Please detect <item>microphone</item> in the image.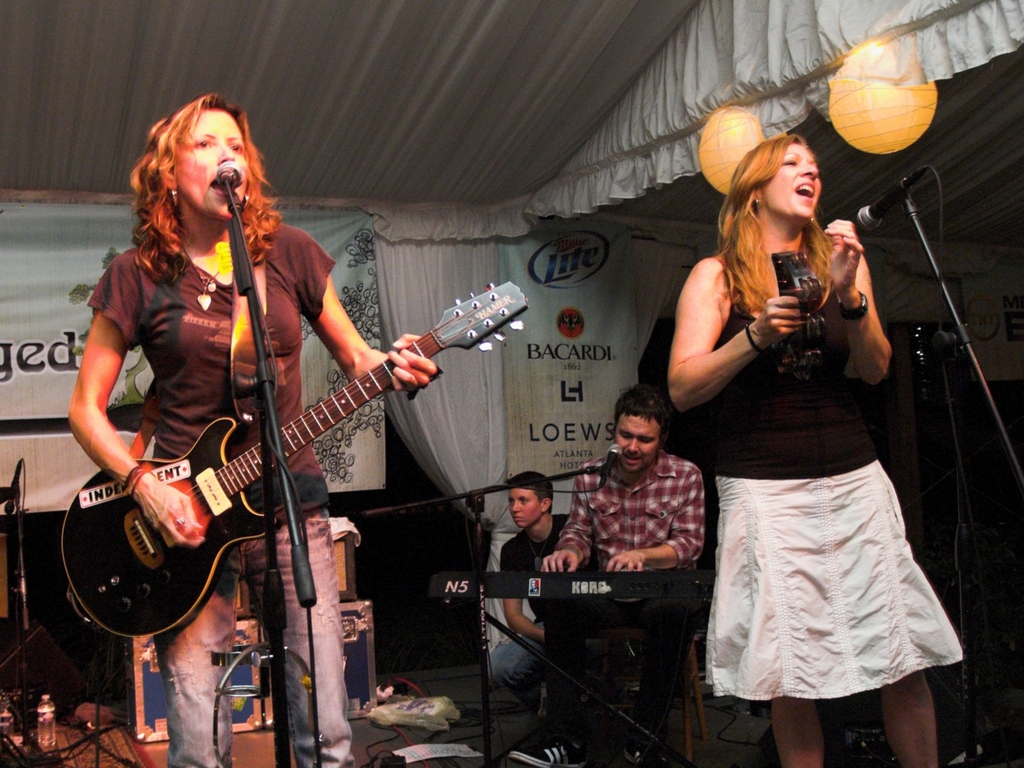
BBox(204, 155, 256, 200).
